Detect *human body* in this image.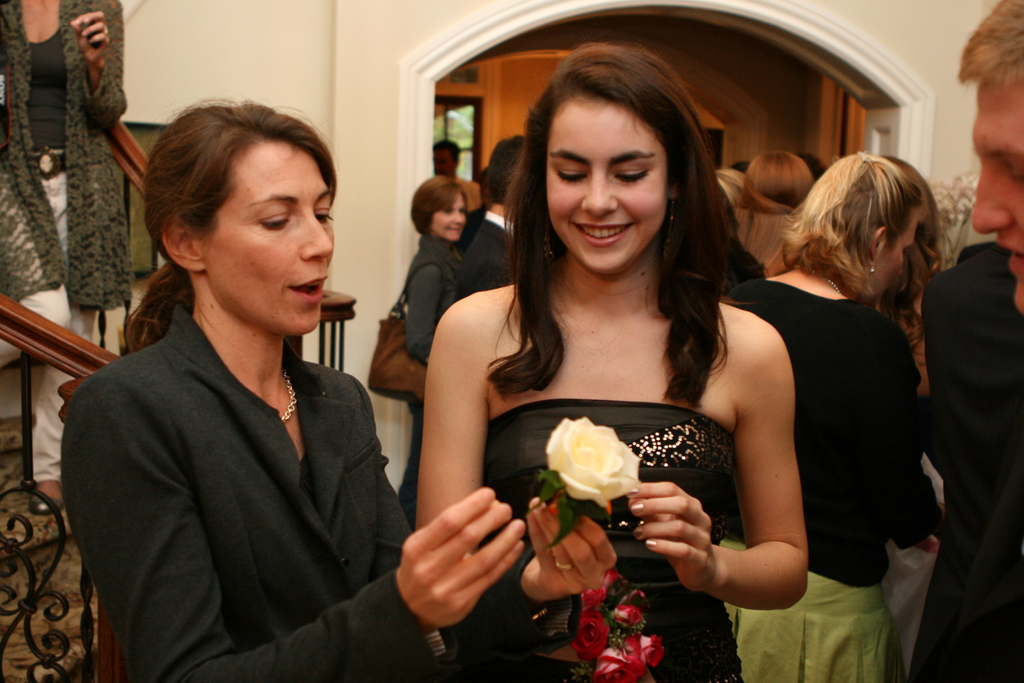
Detection: [0, 0, 127, 513].
